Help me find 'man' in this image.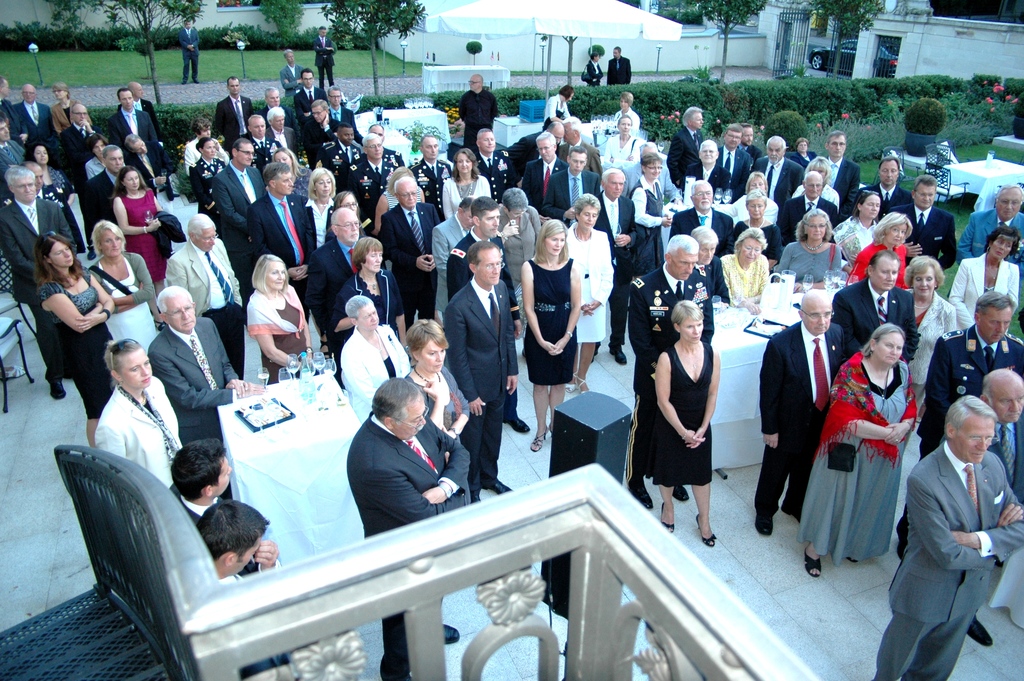
Found it: locate(310, 22, 339, 91).
